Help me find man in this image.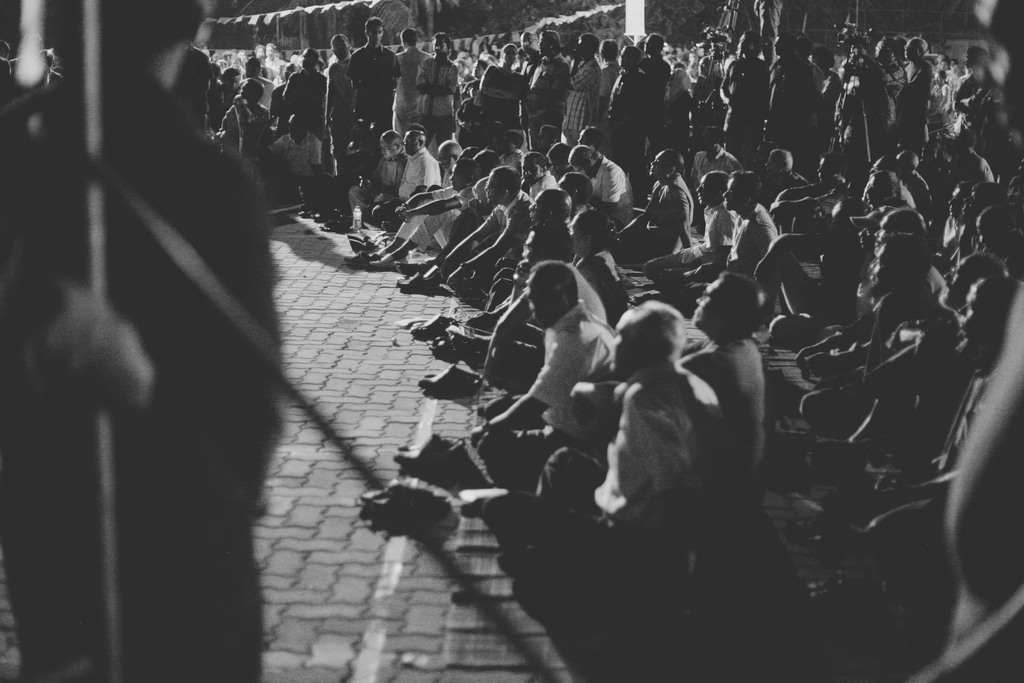
Found it: BBox(266, 111, 326, 188).
